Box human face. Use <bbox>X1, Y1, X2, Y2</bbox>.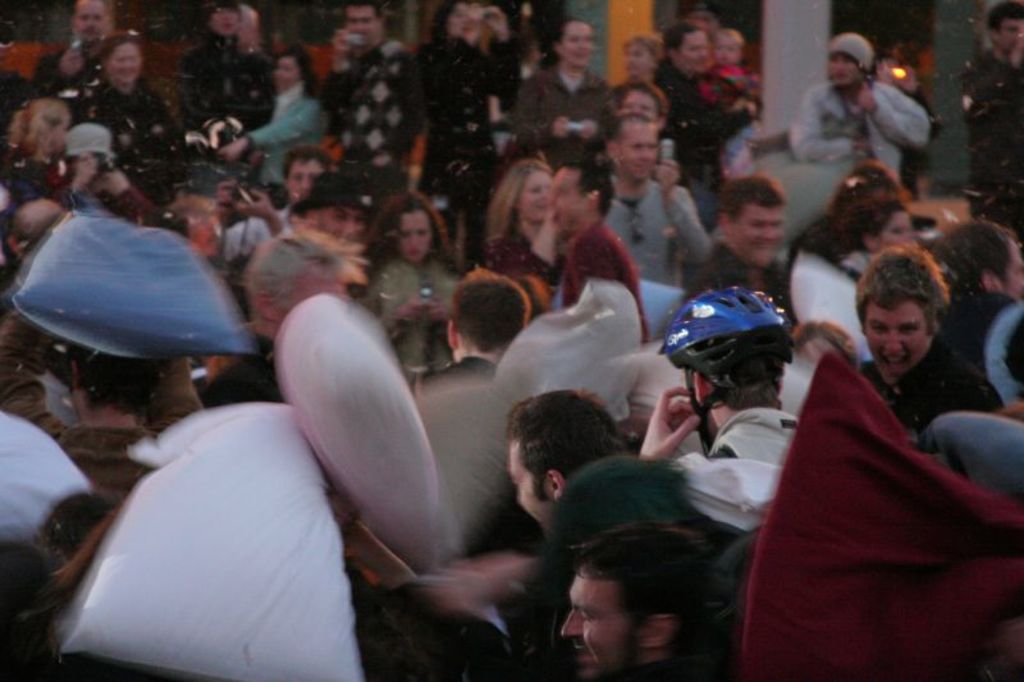
<bbox>623, 91, 654, 114</bbox>.
